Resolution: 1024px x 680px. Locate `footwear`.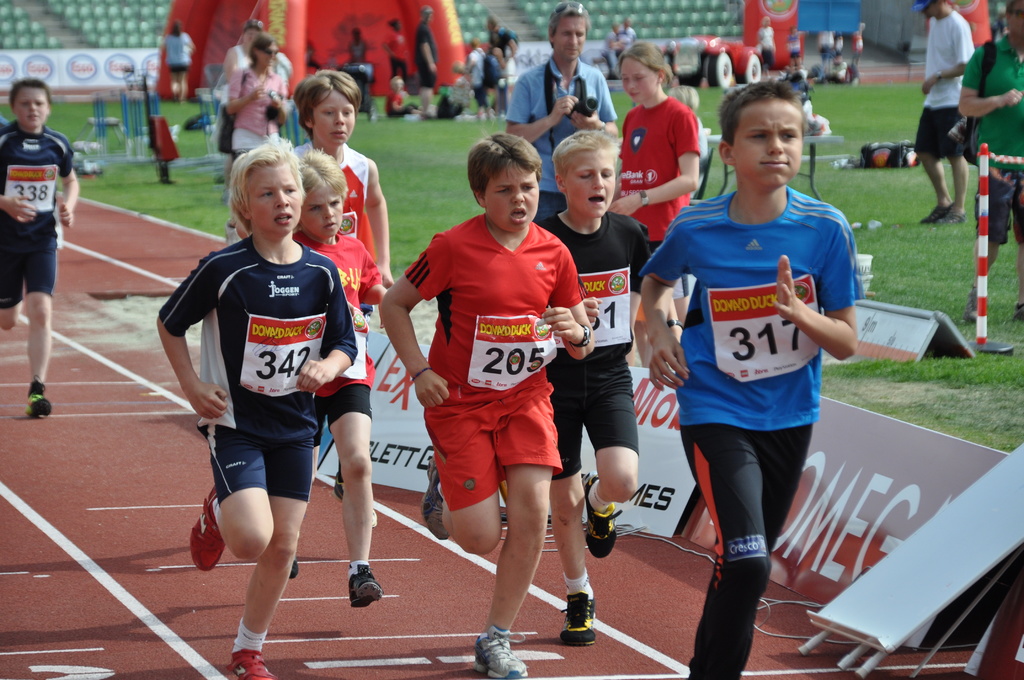
(left=288, top=558, right=300, bottom=580).
